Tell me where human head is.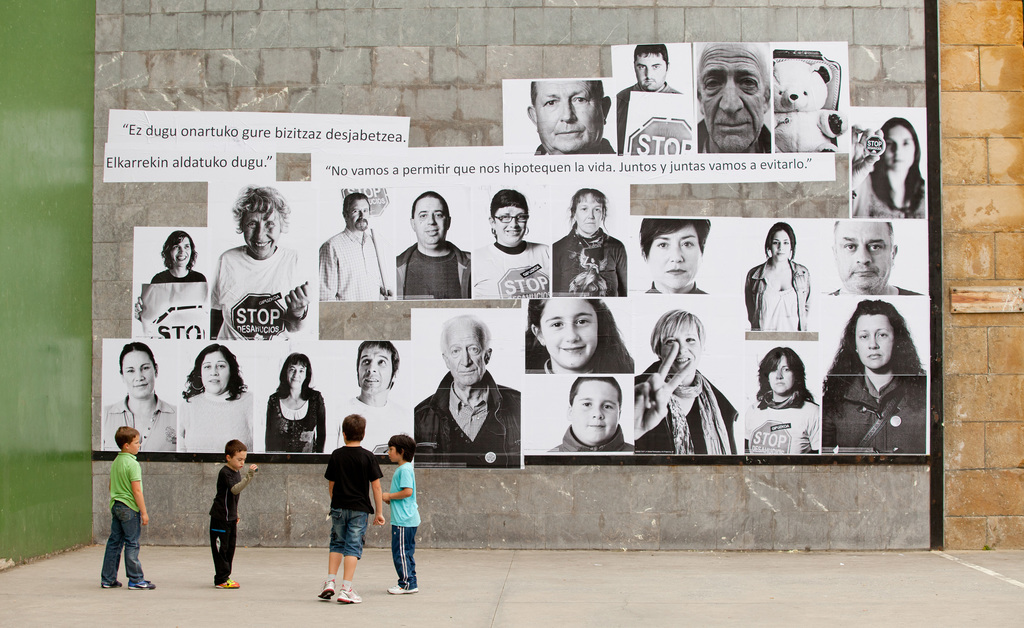
human head is at (119,340,159,399).
